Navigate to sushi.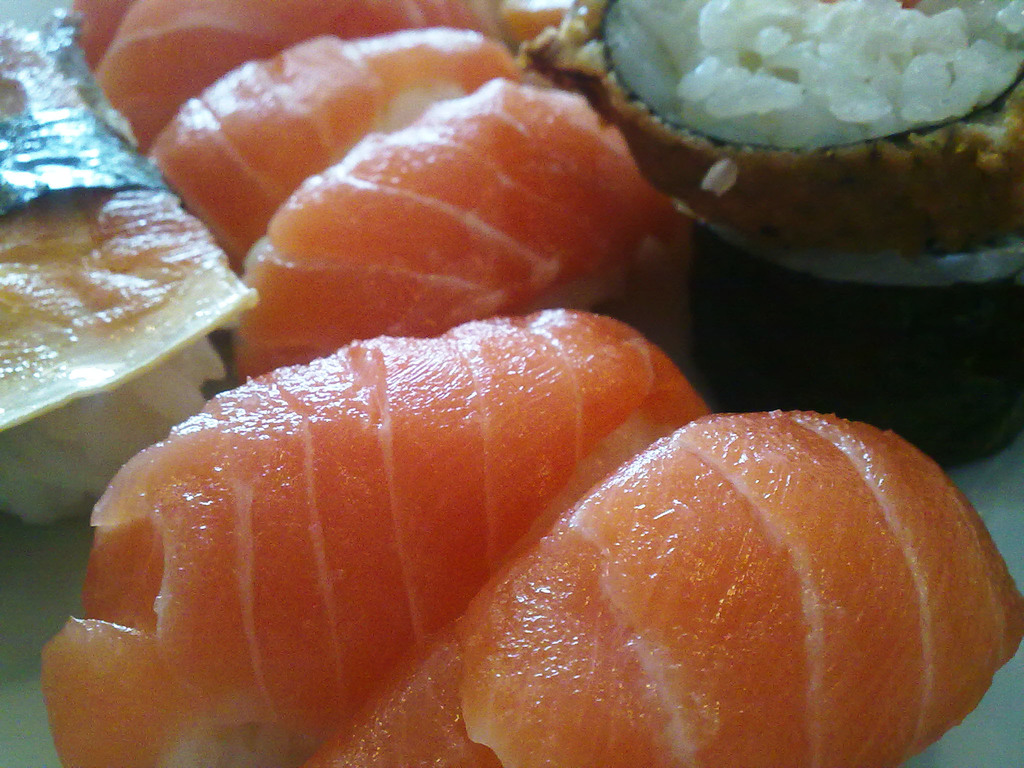
Navigation target: detection(119, 312, 601, 767).
